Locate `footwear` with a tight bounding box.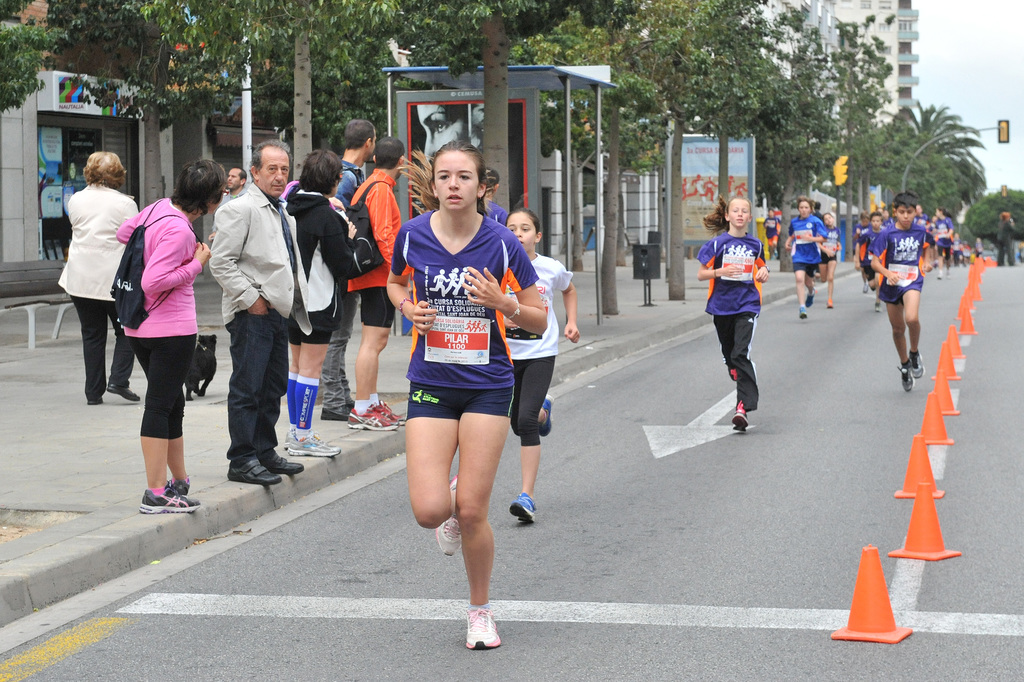
(x1=797, y1=313, x2=811, y2=317).
